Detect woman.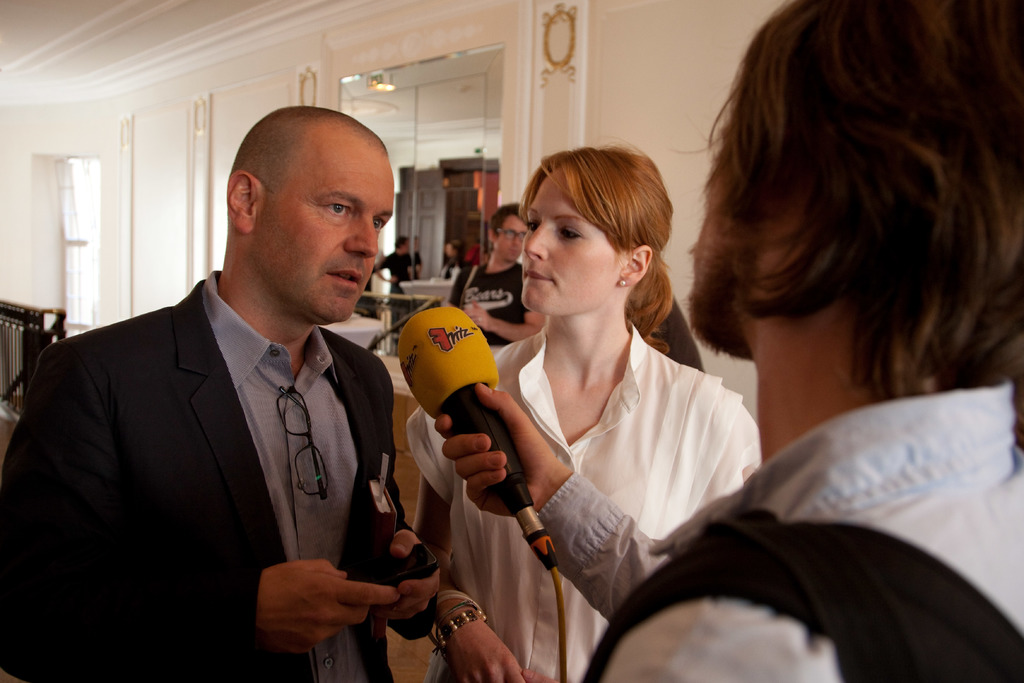
Detected at <bbox>410, 146, 765, 682</bbox>.
